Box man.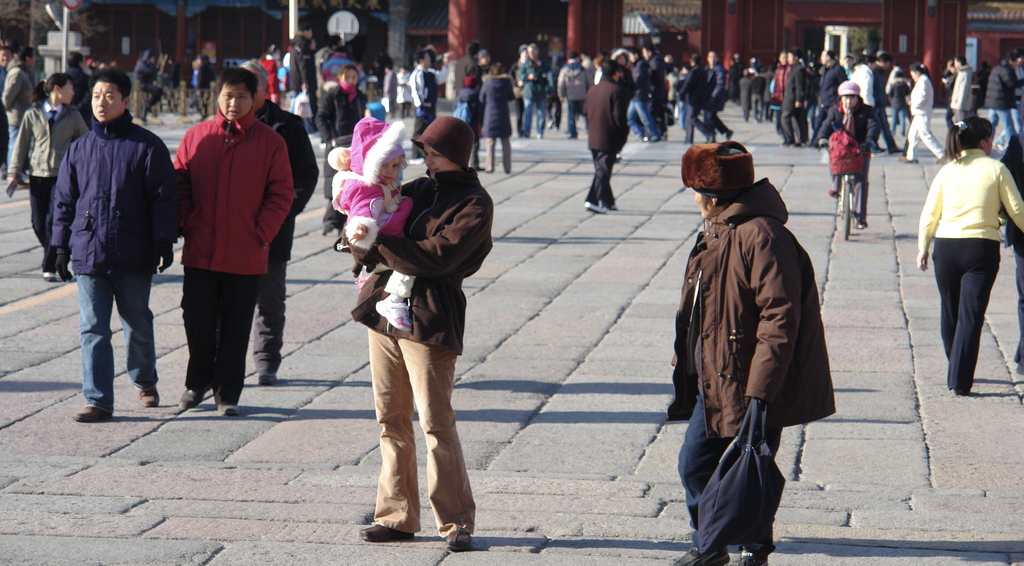
crop(981, 44, 1018, 159).
